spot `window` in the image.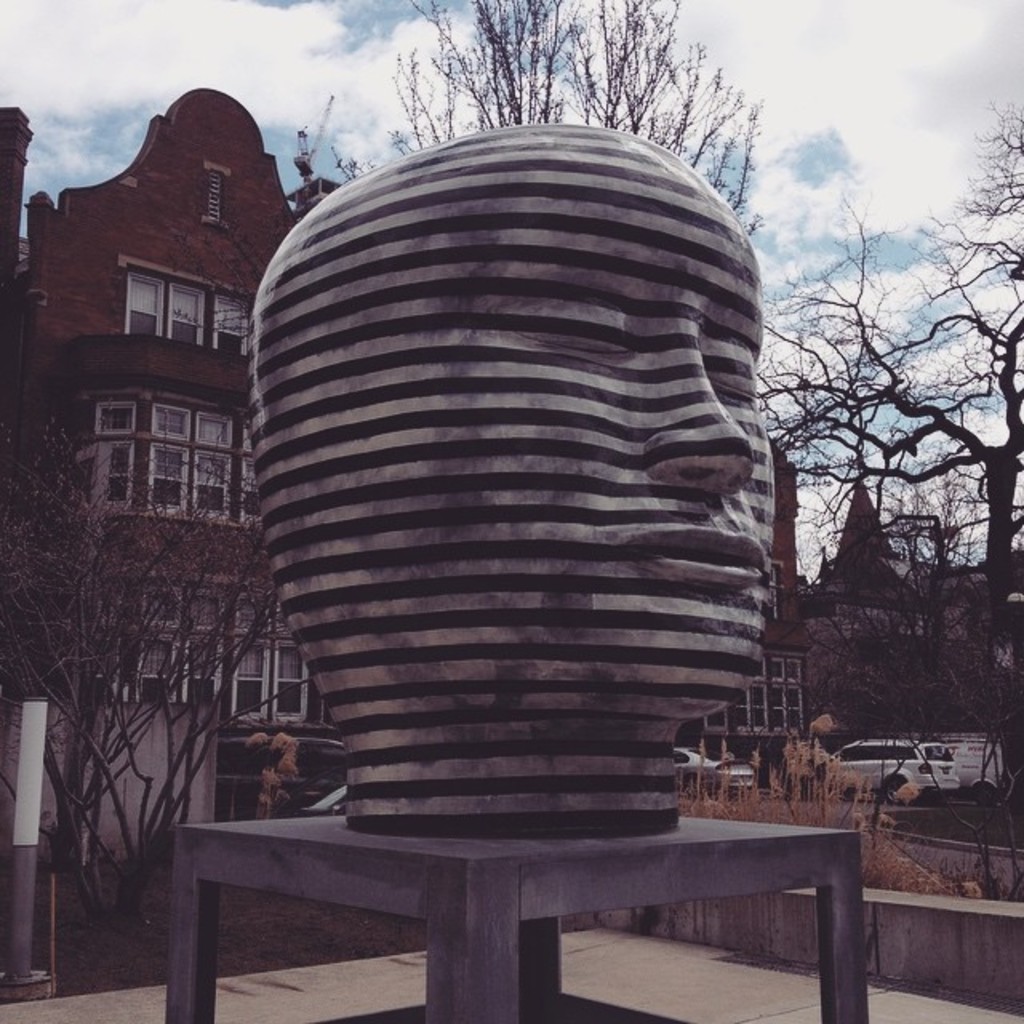
`window` found at [232, 419, 251, 459].
